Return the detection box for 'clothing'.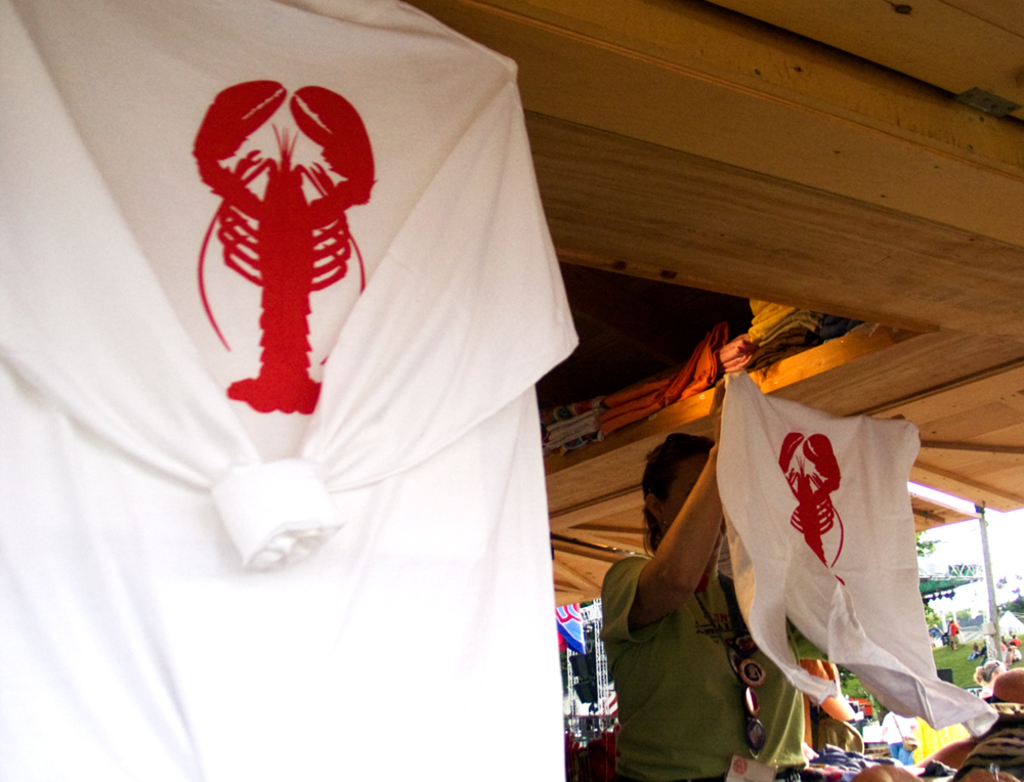
(left=0, top=0, right=580, bottom=781).
